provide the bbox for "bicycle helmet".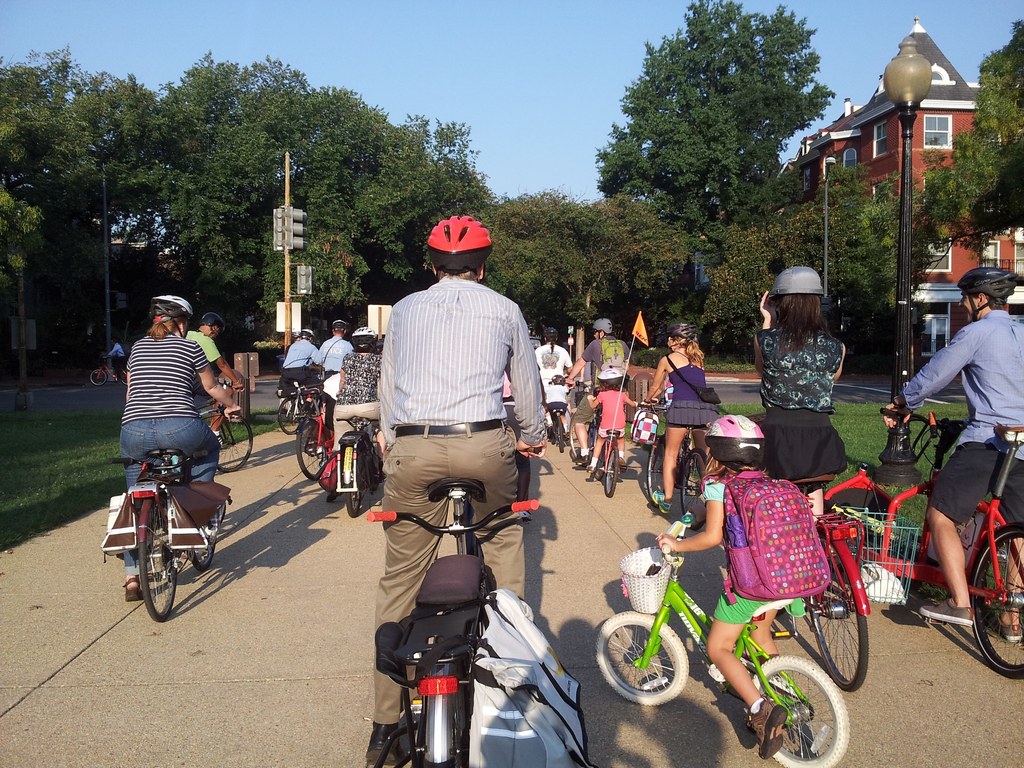
{"x1": 143, "y1": 291, "x2": 193, "y2": 338}.
